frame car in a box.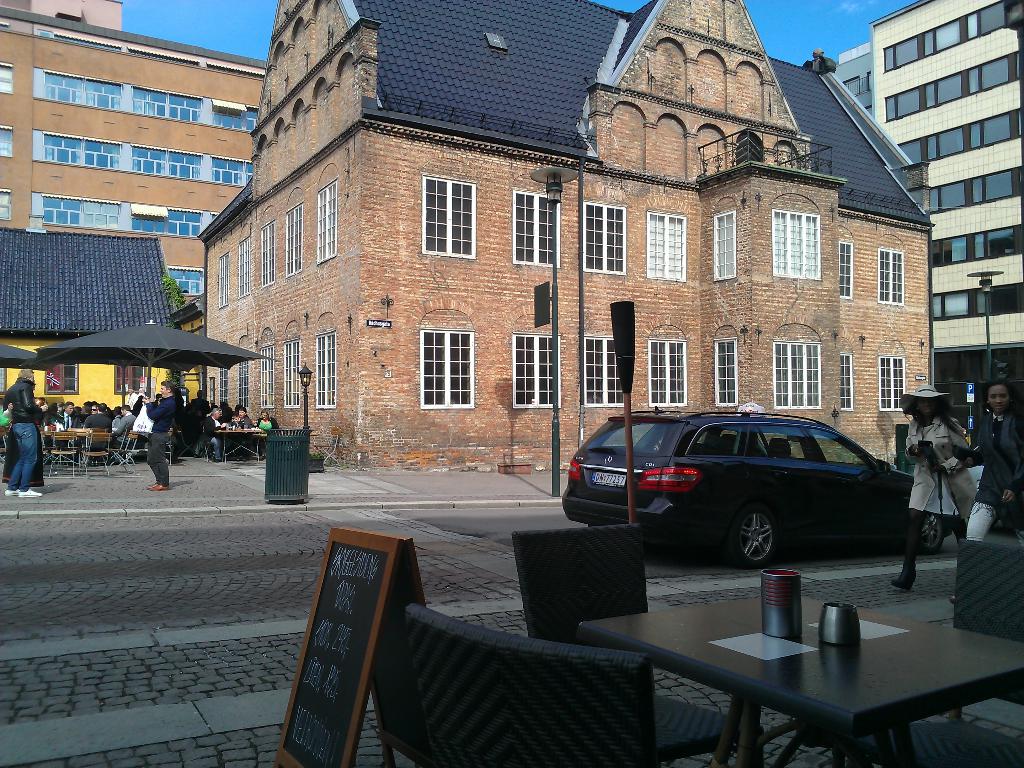
pyautogui.locateOnScreen(555, 410, 919, 576).
